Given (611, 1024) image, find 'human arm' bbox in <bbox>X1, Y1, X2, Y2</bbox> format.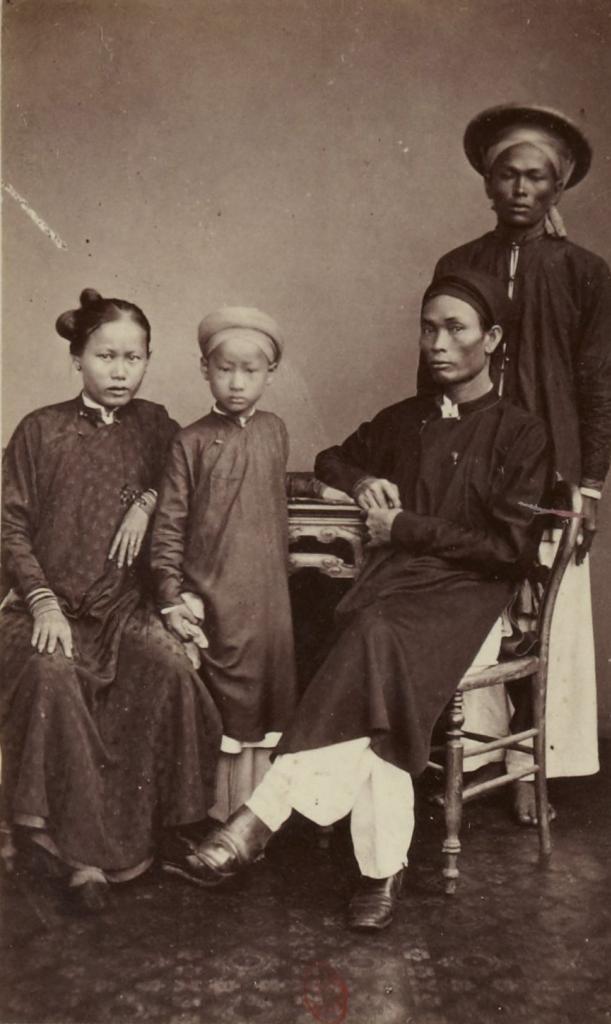
<bbox>287, 474, 354, 497</bbox>.
